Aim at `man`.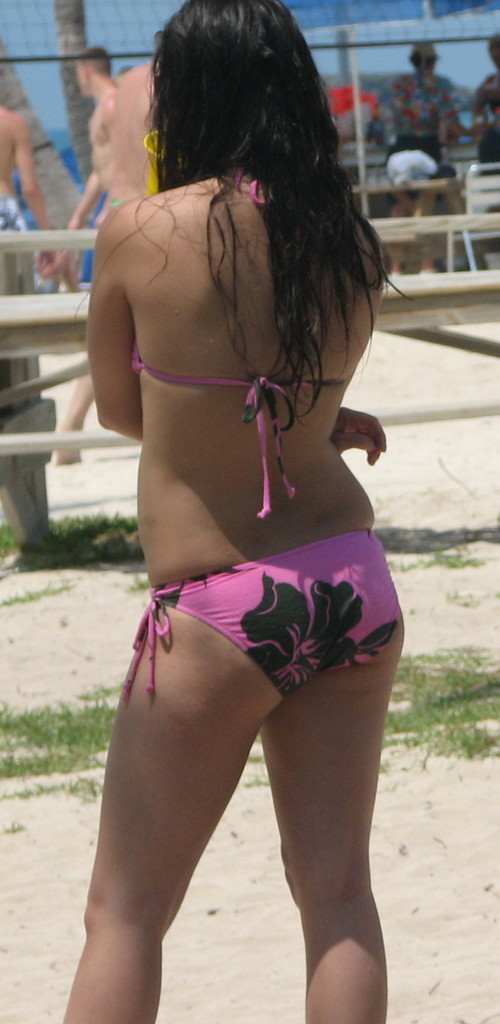
Aimed at region(0, 104, 59, 293).
